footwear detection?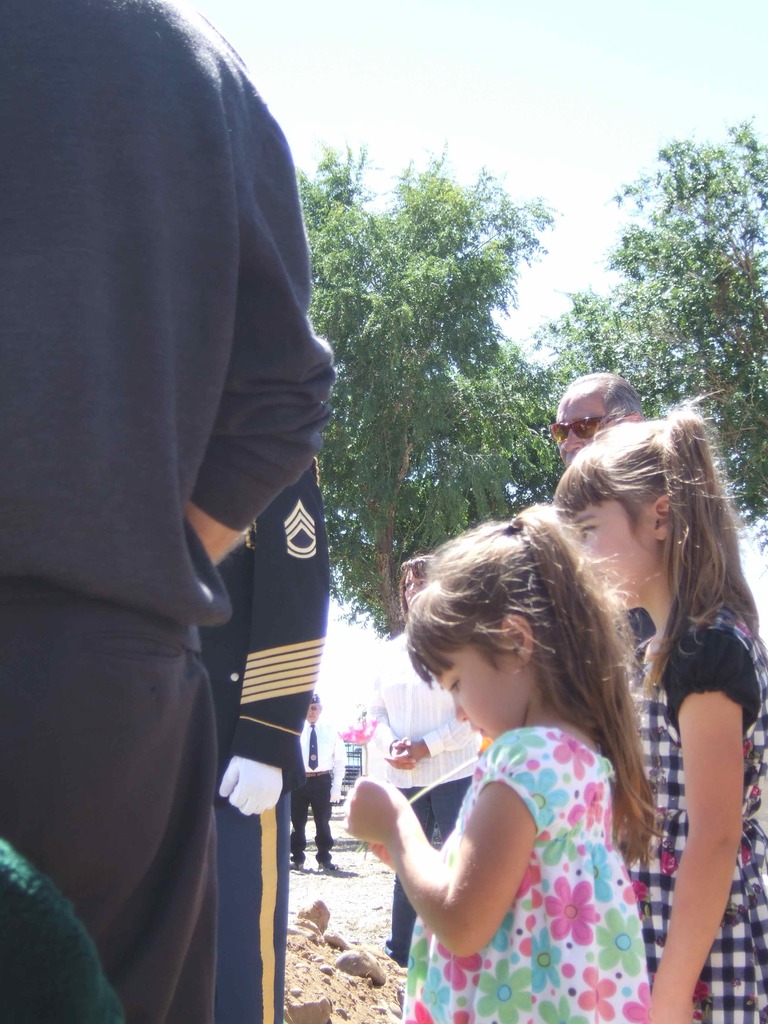
left=314, top=854, right=343, bottom=870
